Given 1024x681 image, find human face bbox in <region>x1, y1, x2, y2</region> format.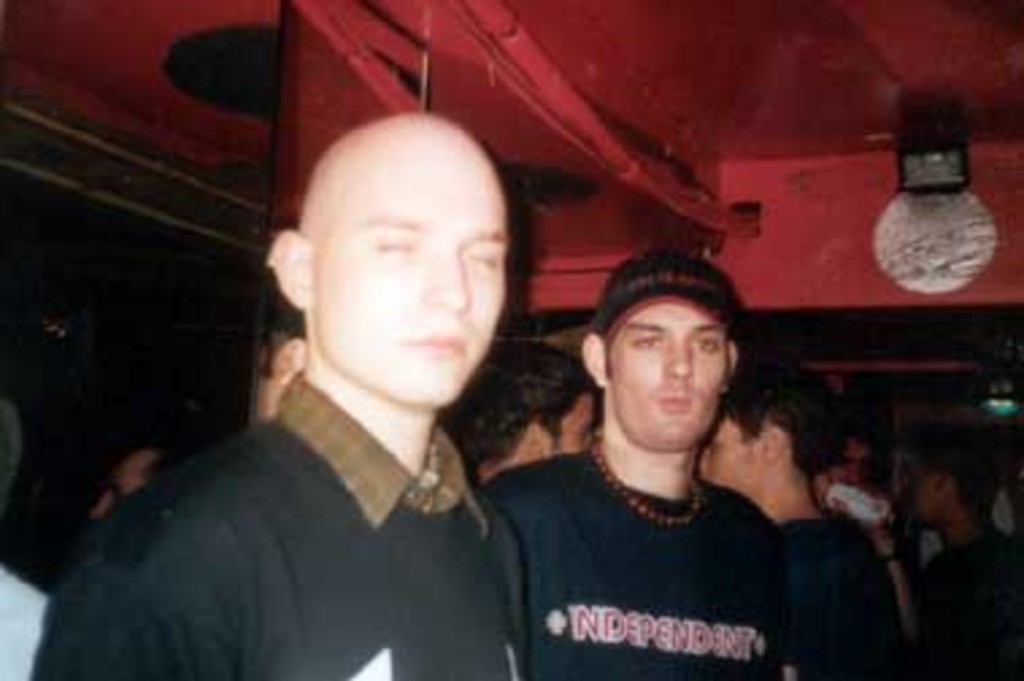
<region>611, 292, 727, 449</region>.
